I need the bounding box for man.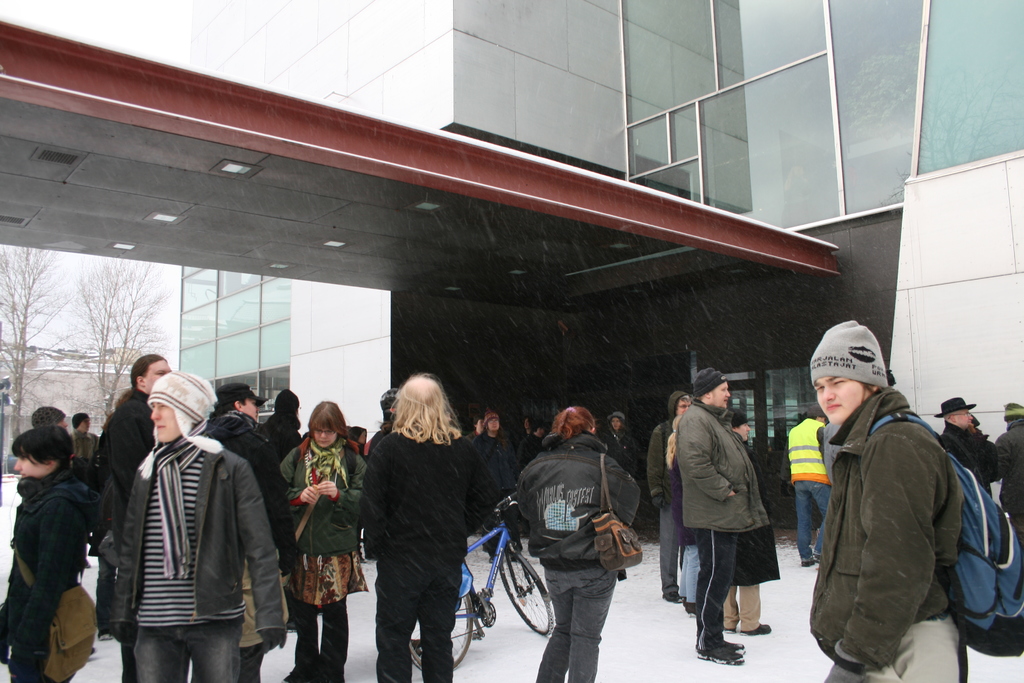
Here it is: Rect(644, 396, 690, 606).
